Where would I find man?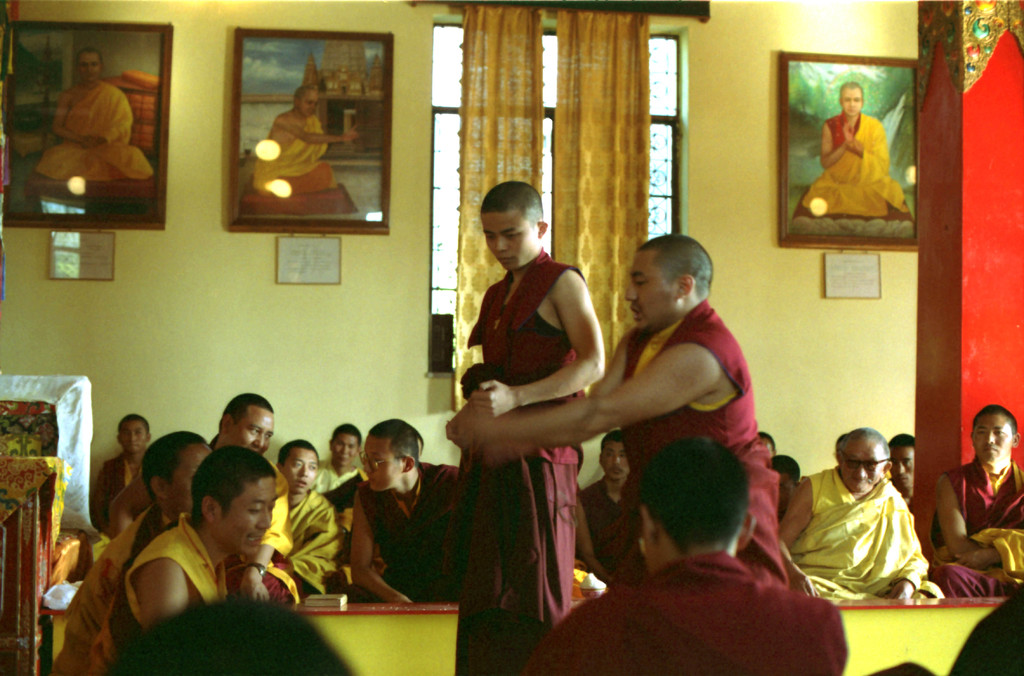
At locate(785, 427, 938, 601).
